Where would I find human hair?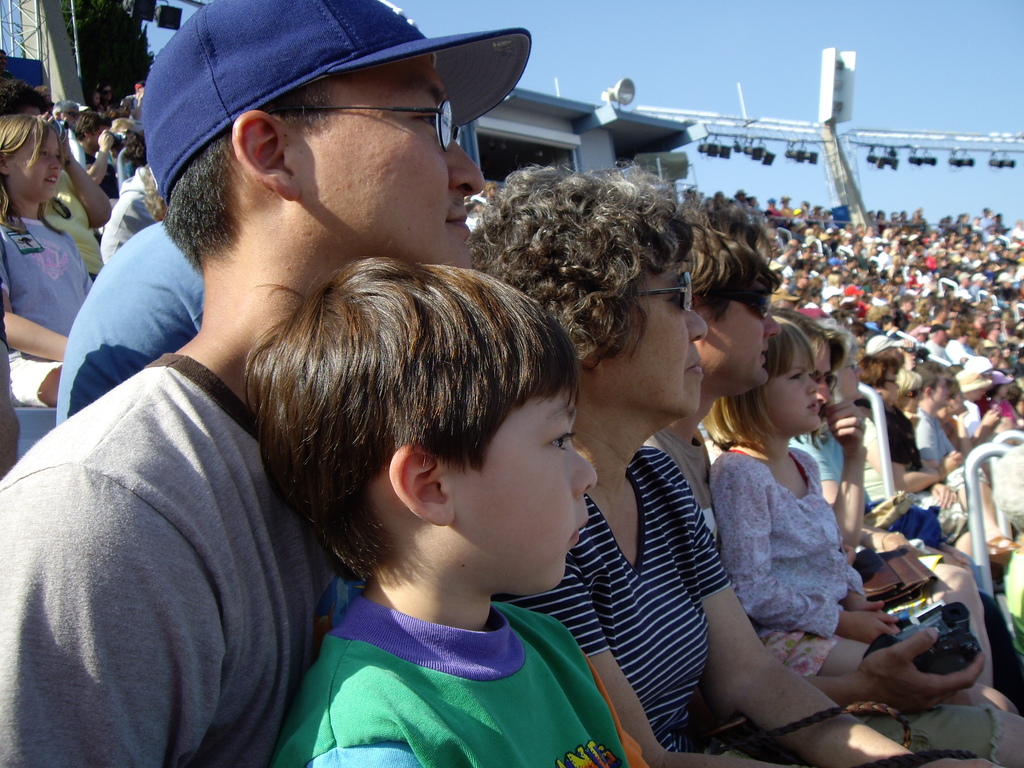
At bbox(73, 108, 114, 143).
